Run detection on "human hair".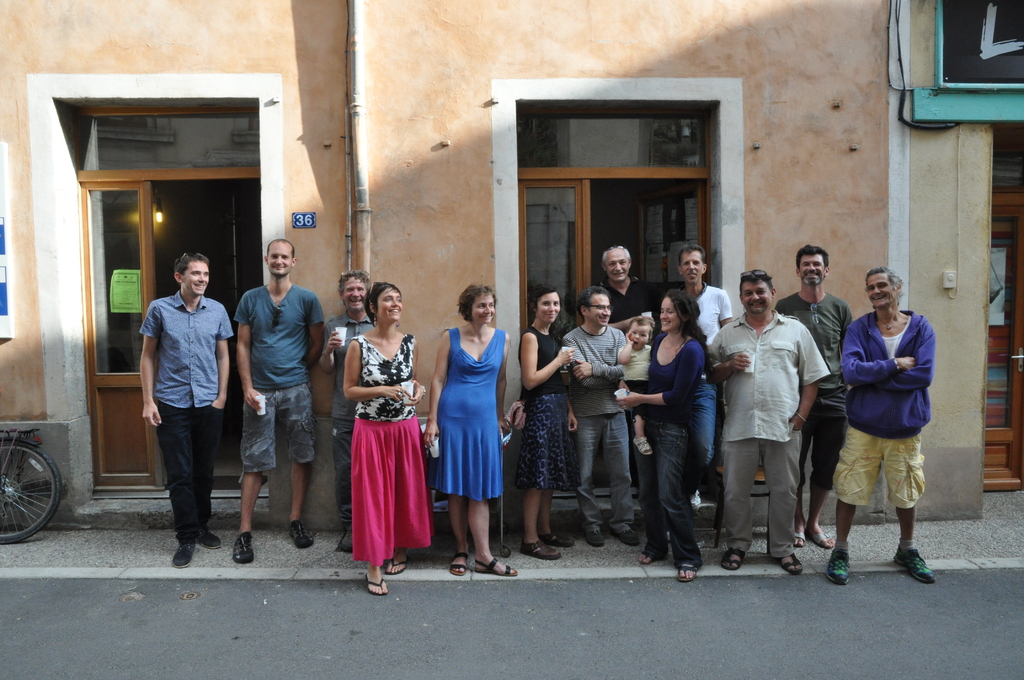
Result: detection(627, 314, 657, 341).
